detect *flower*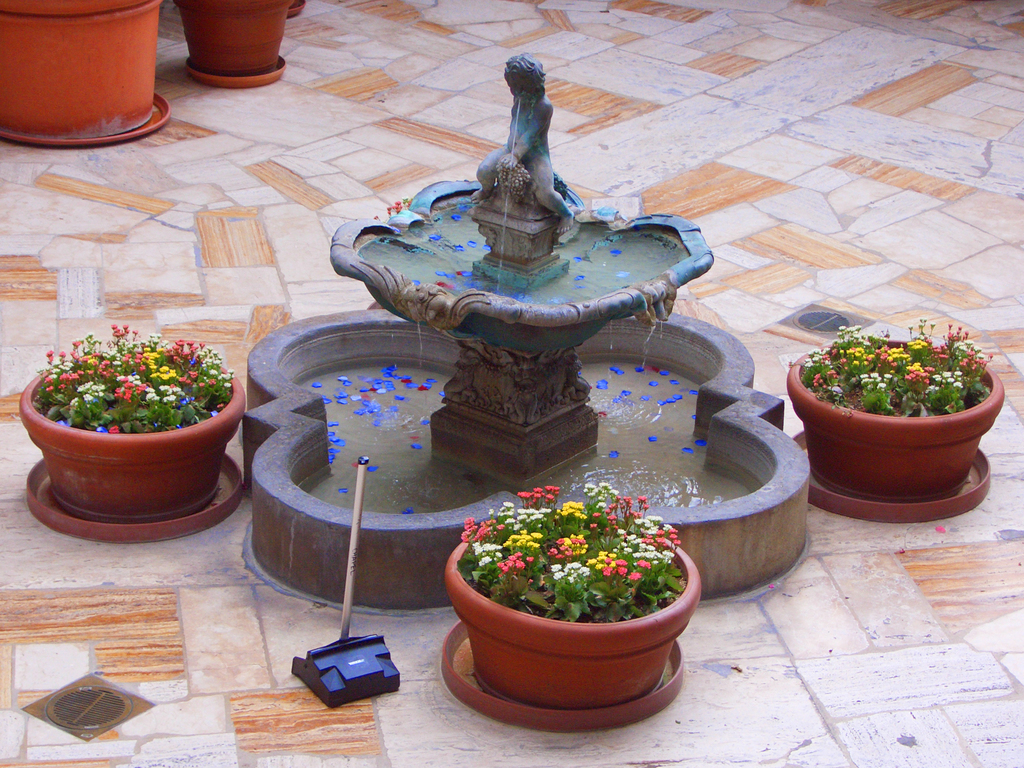
pyautogui.locateOnScreen(145, 390, 155, 400)
